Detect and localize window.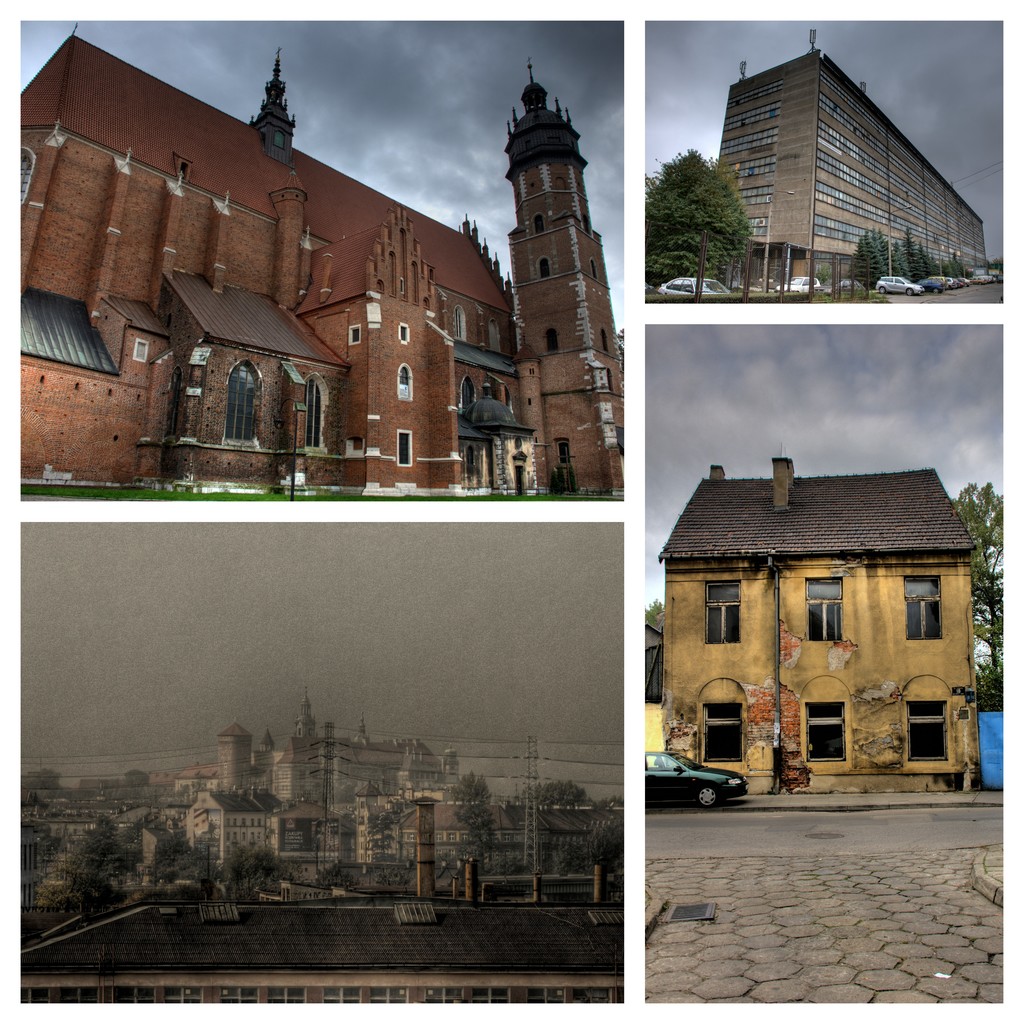
Localized at locate(451, 305, 467, 342).
